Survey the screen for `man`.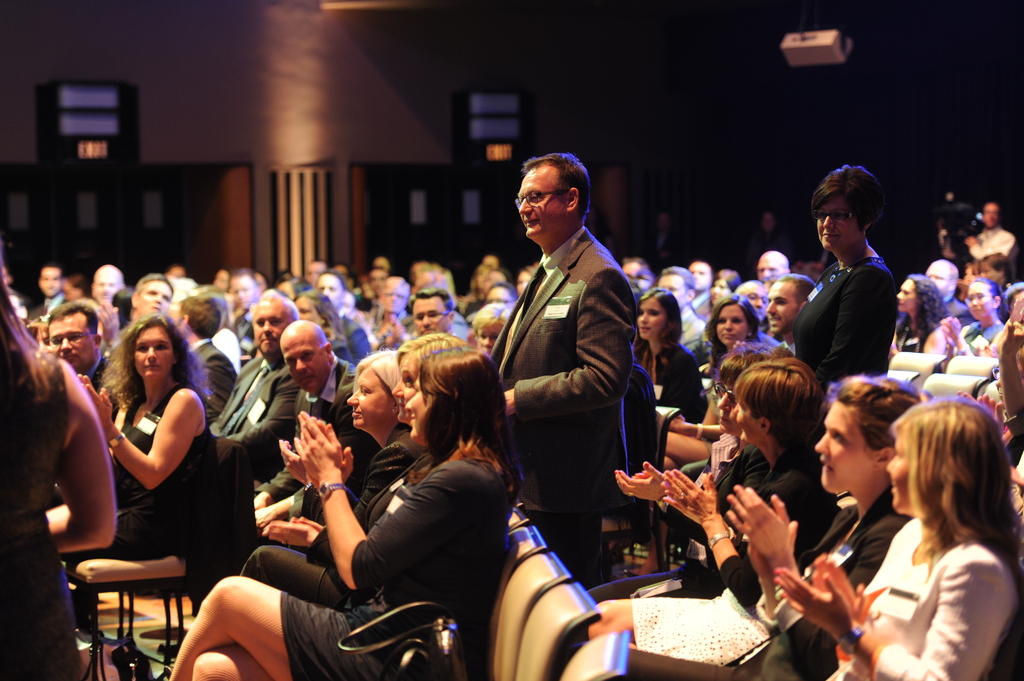
Survey found: [left=732, top=279, right=769, bottom=312].
